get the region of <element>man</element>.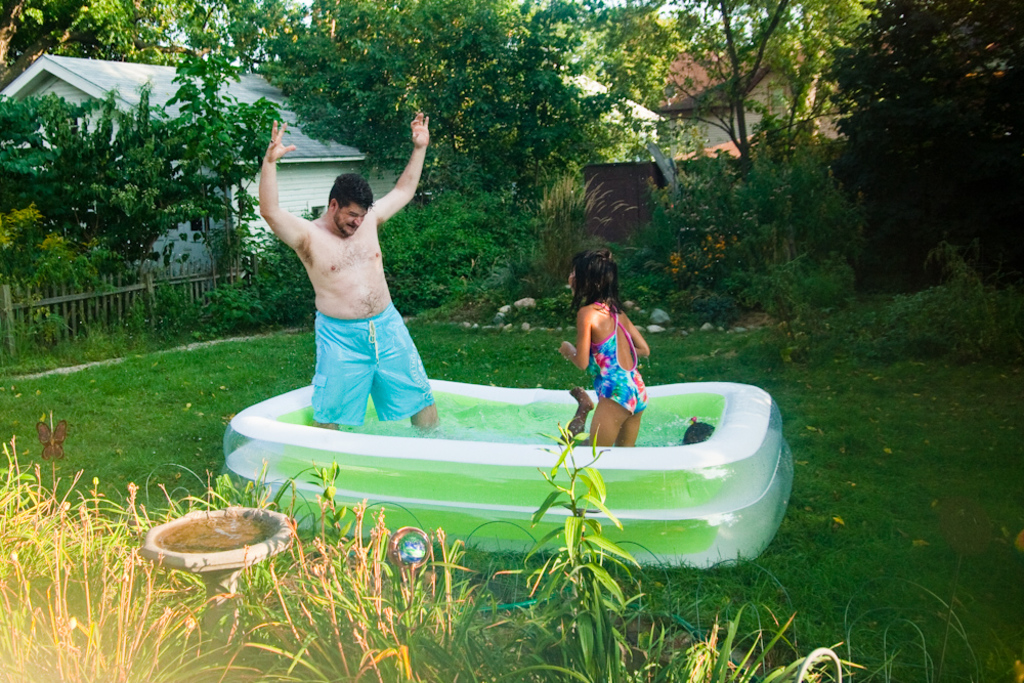
263/121/496/440.
